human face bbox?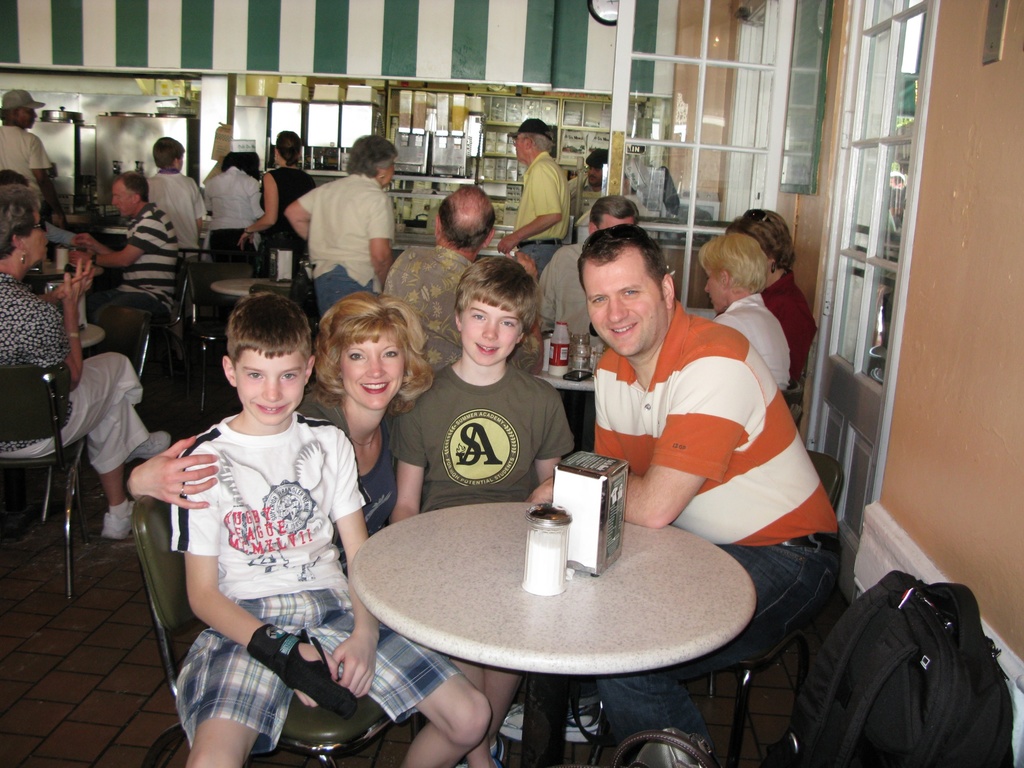
(698,267,726,319)
